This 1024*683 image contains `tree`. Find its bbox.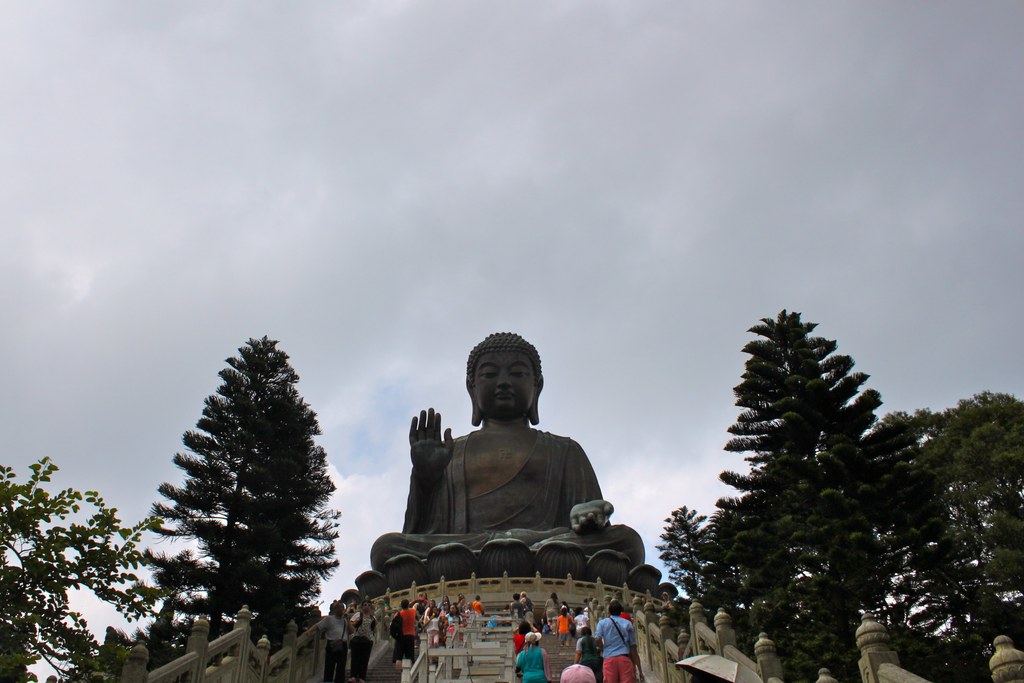
<bbox>142, 331, 342, 672</bbox>.
